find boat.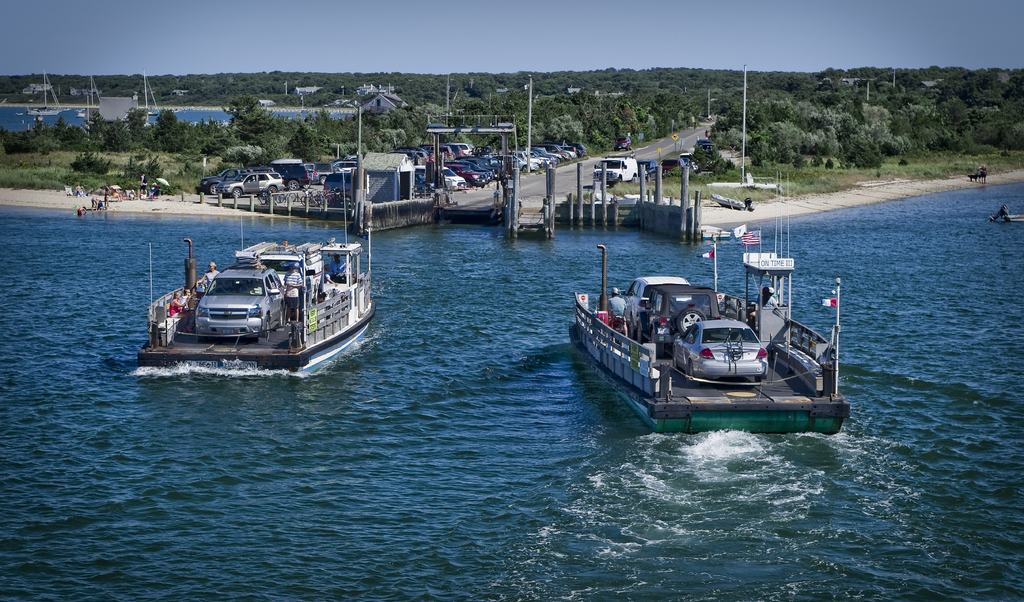
l=136, t=164, r=376, b=384.
